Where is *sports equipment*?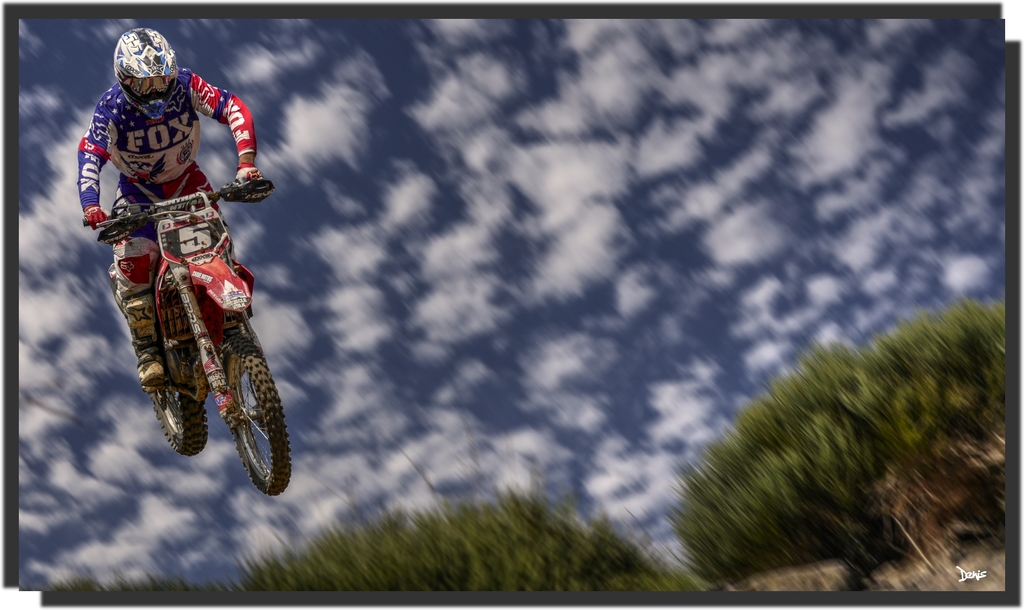
BBox(85, 203, 110, 232).
